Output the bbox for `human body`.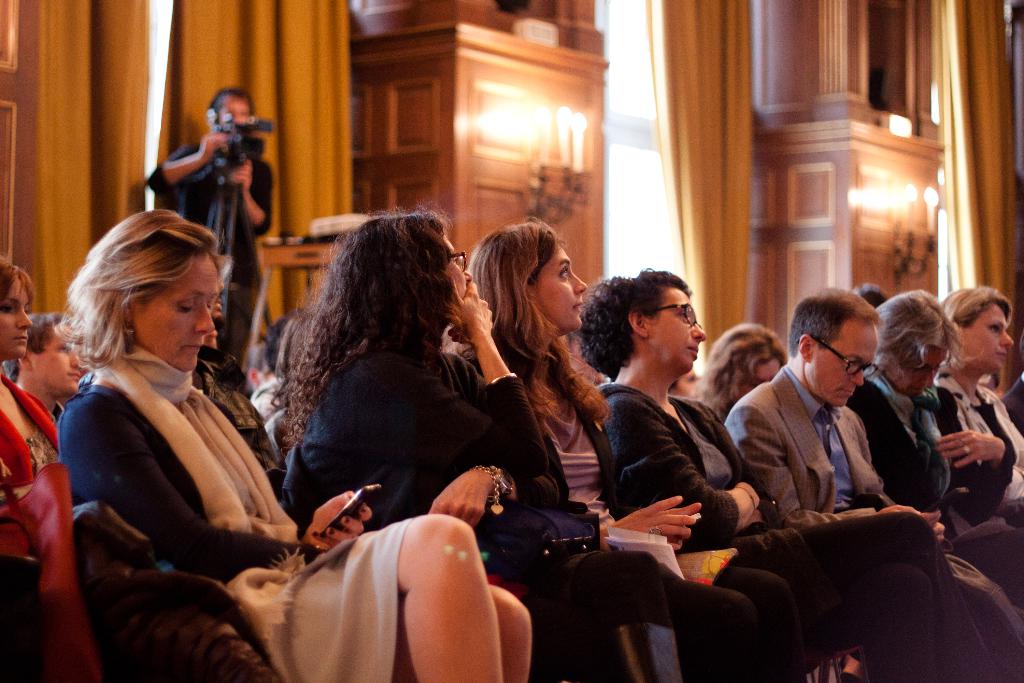
crop(0, 374, 67, 564).
